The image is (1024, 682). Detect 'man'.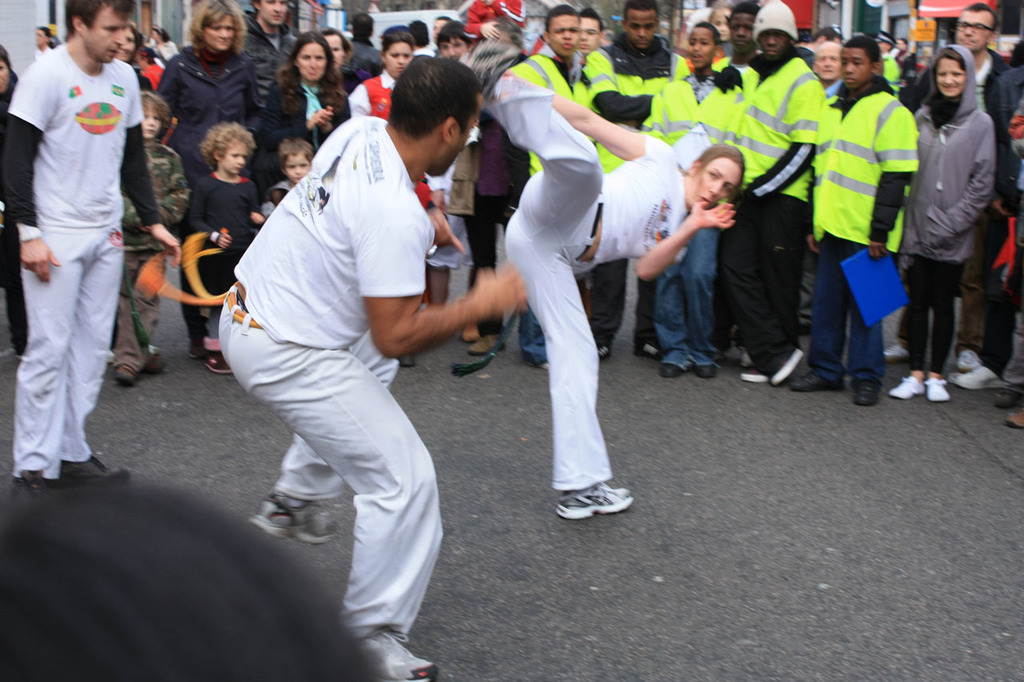
Detection: bbox=(883, 2, 1007, 365).
